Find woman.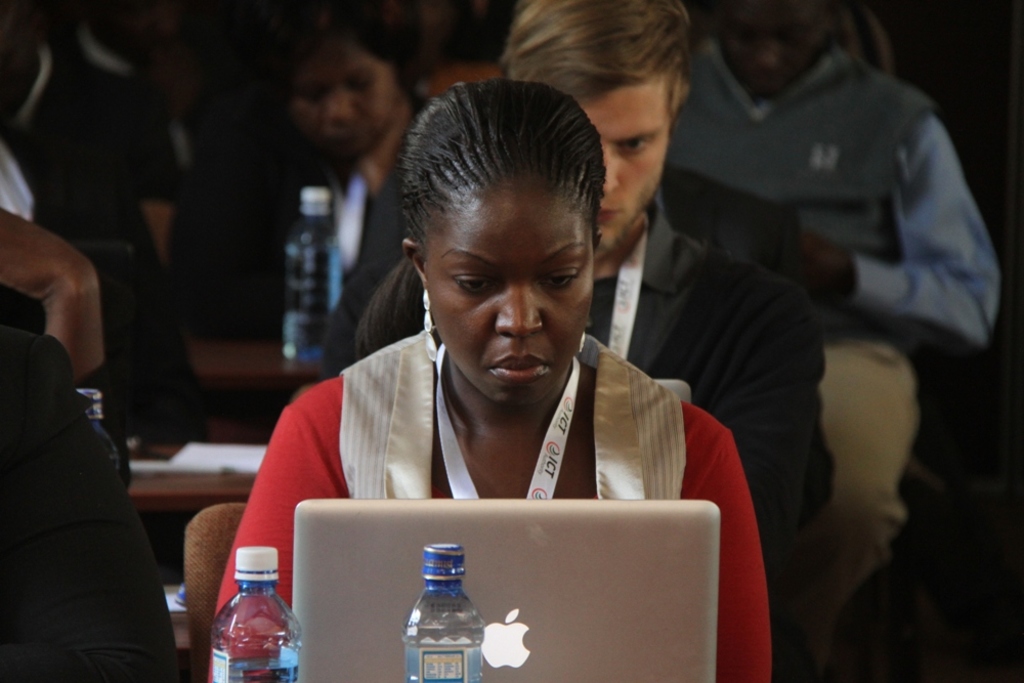
236, 53, 752, 648.
